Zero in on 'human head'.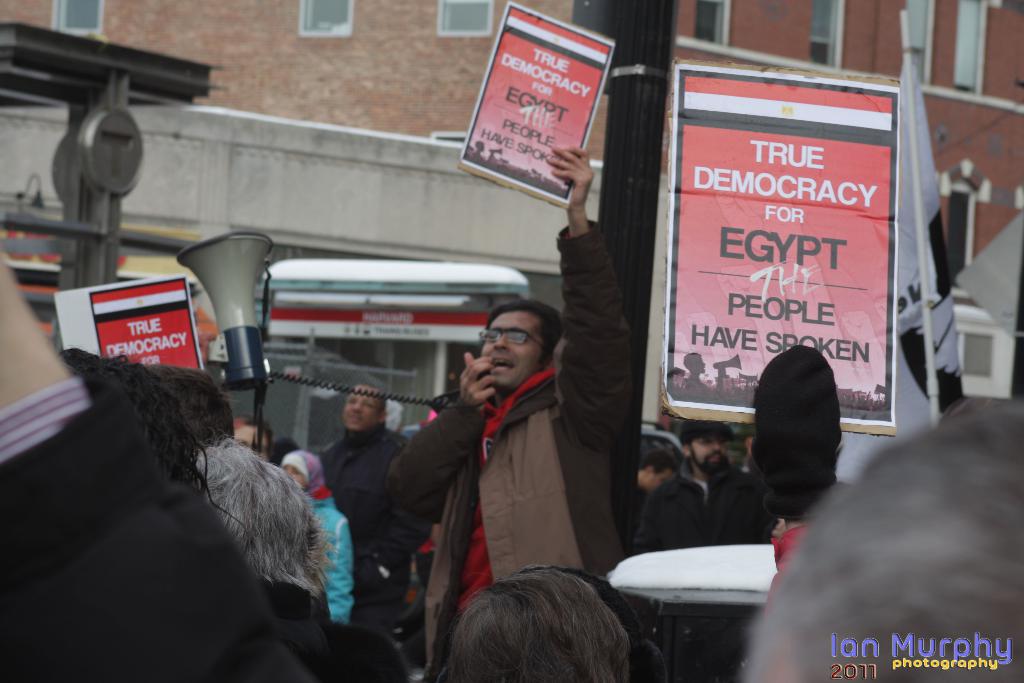
Zeroed in: 189, 441, 312, 584.
